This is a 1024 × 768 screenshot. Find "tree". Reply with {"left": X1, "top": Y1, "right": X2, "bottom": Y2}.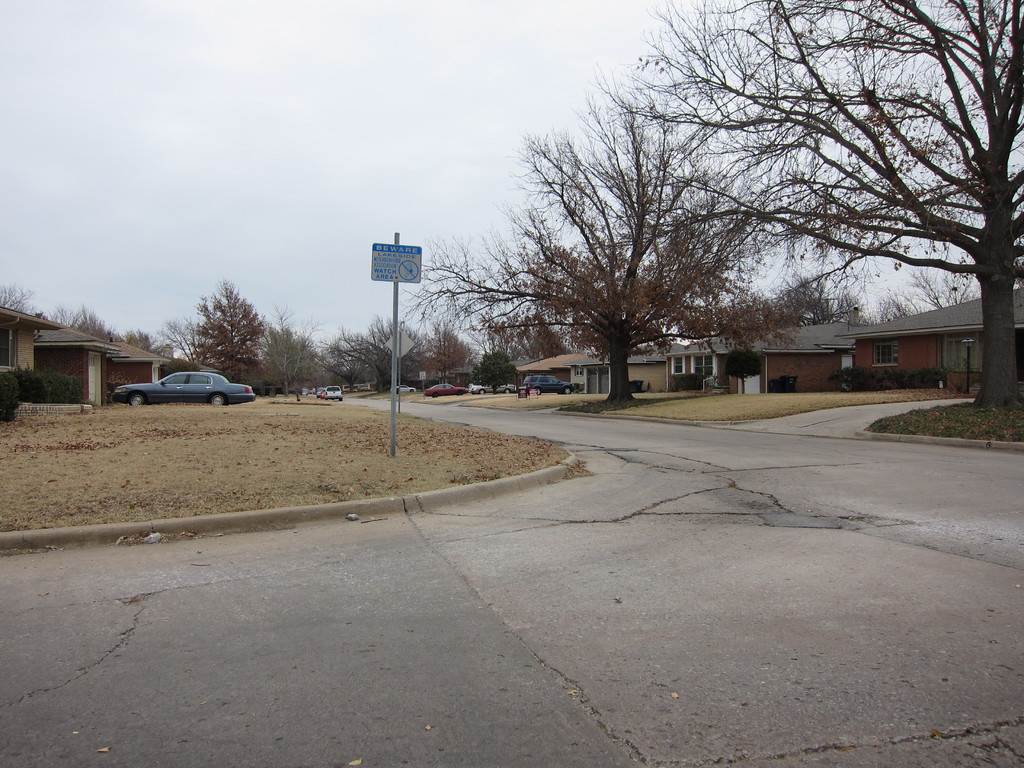
{"left": 583, "top": 0, "right": 1023, "bottom": 407}.
